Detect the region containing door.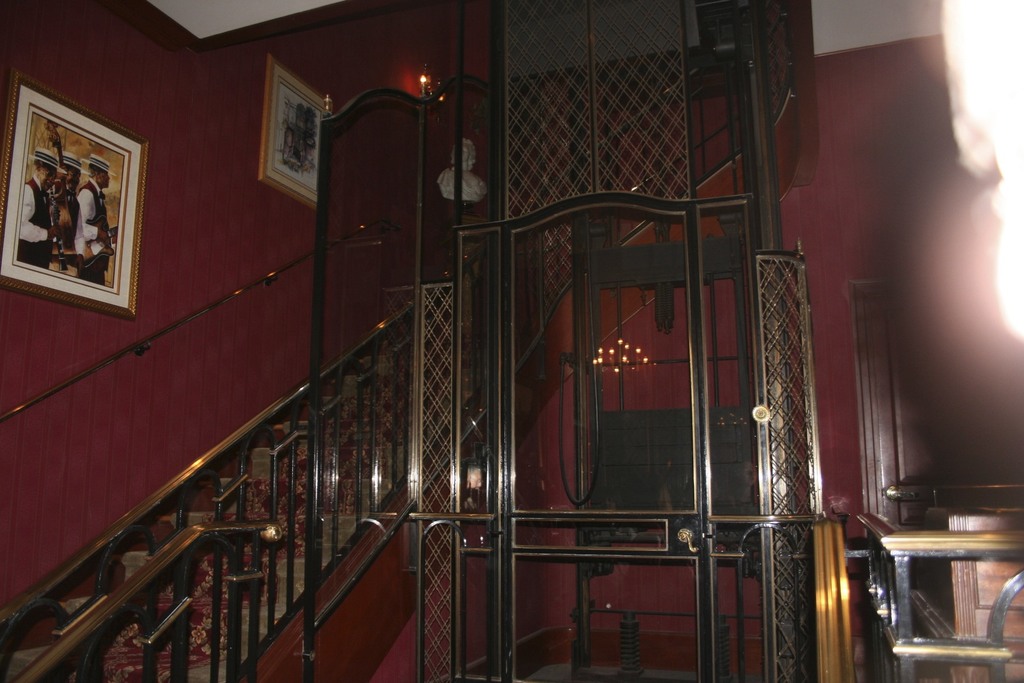
left=465, top=149, right=748, bottom=647.
